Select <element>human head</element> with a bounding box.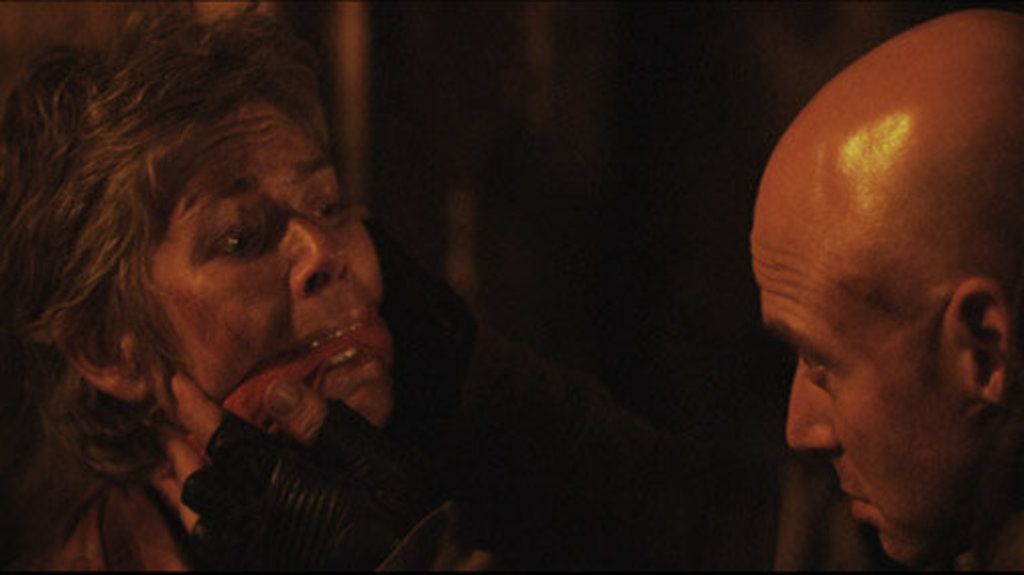
766/45/1010/516.
